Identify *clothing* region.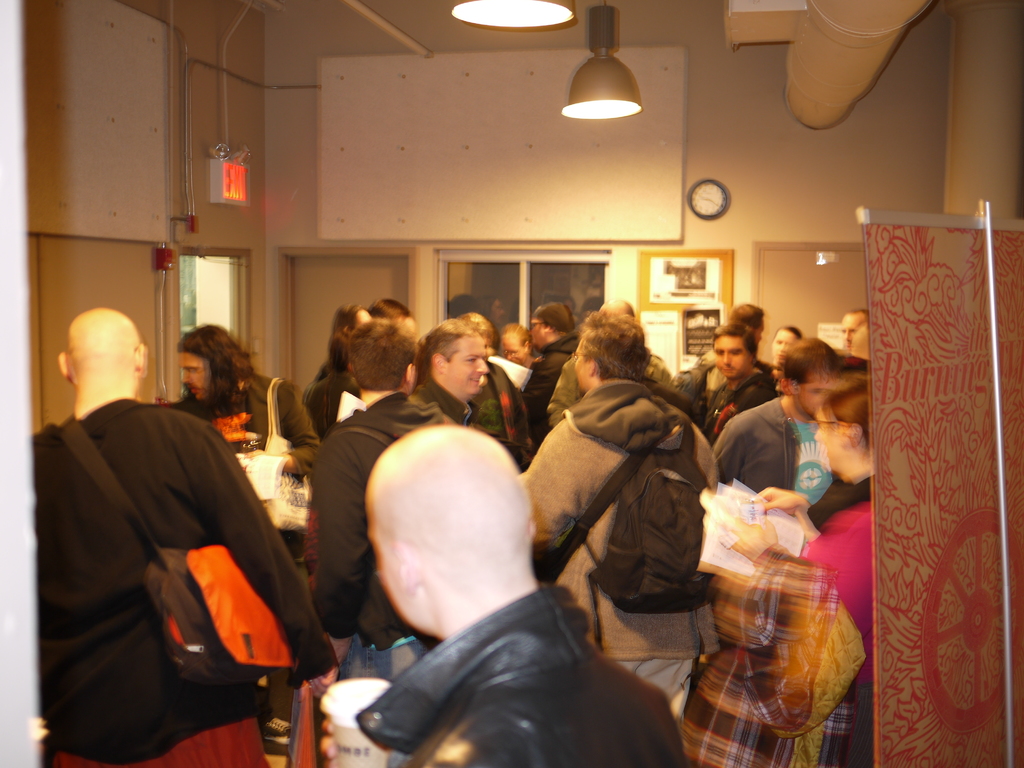
Region: 506/375/733/739.
